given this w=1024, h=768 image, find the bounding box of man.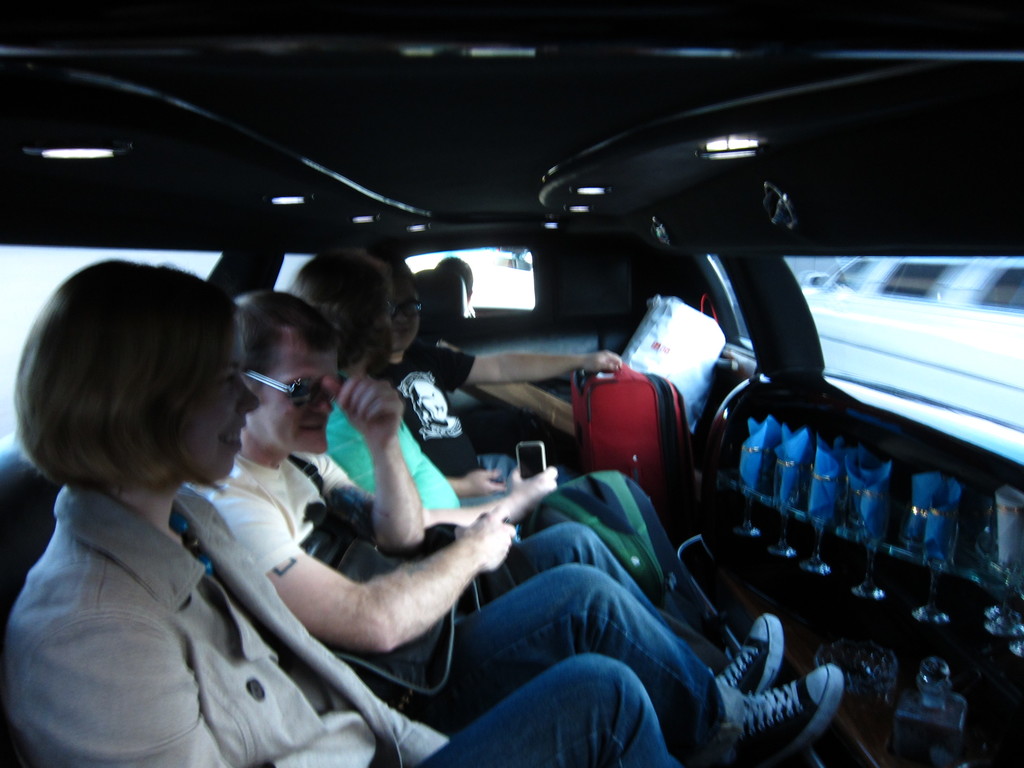
(left=352, top=247, right=758, bottom=656).
